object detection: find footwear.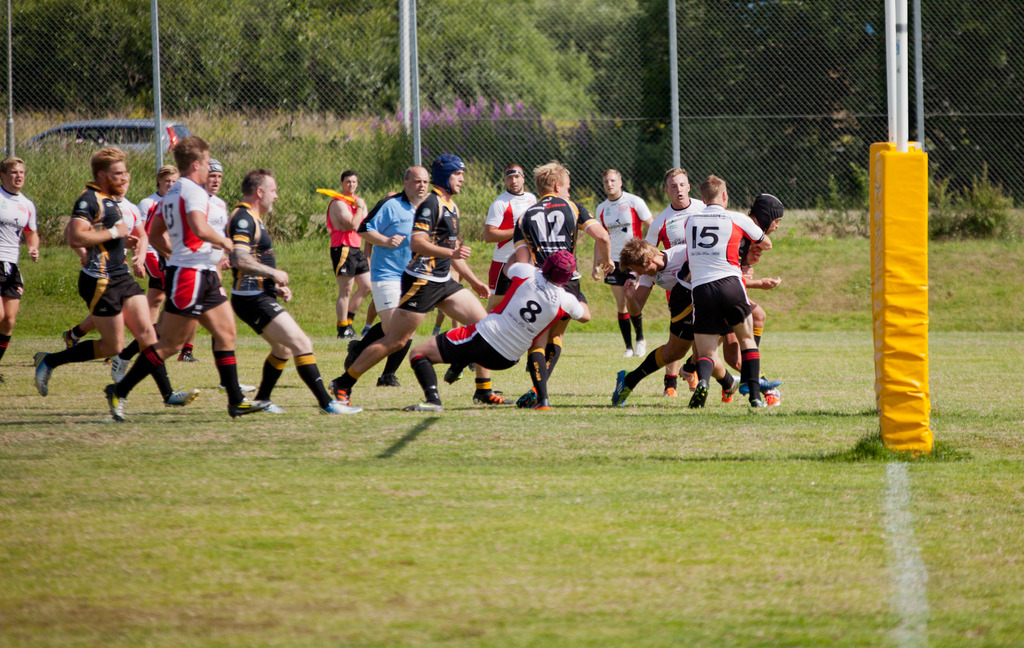
(326, 372, 351, 410).
